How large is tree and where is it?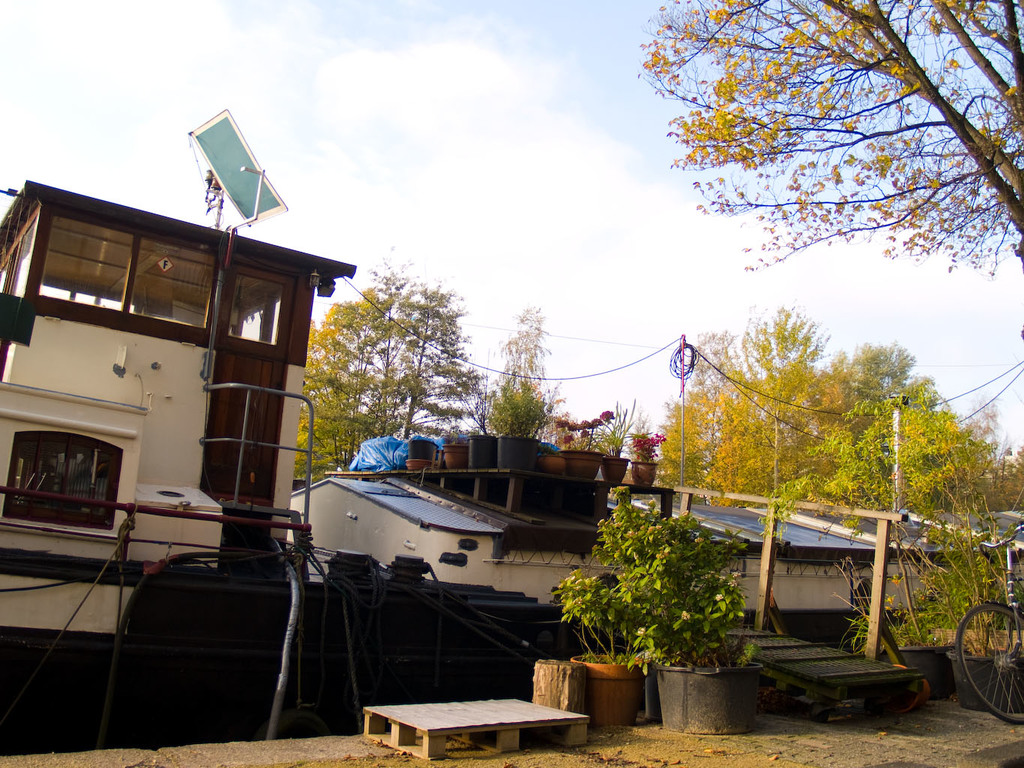
Bounding box: detection(606, 17, 997, 371).
